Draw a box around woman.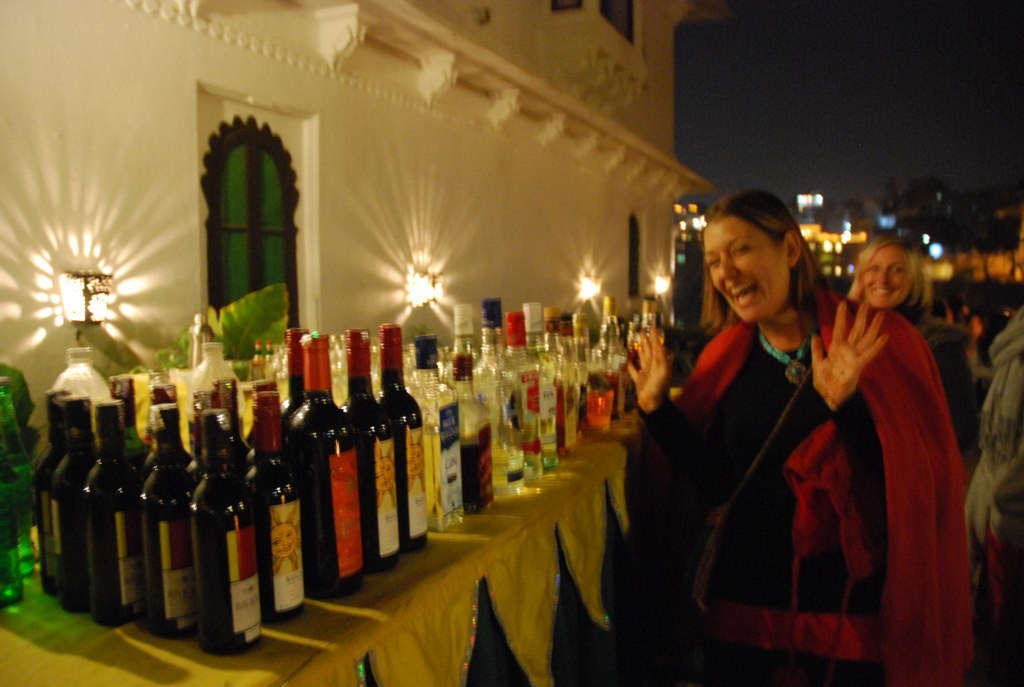
657:180:917:678.
